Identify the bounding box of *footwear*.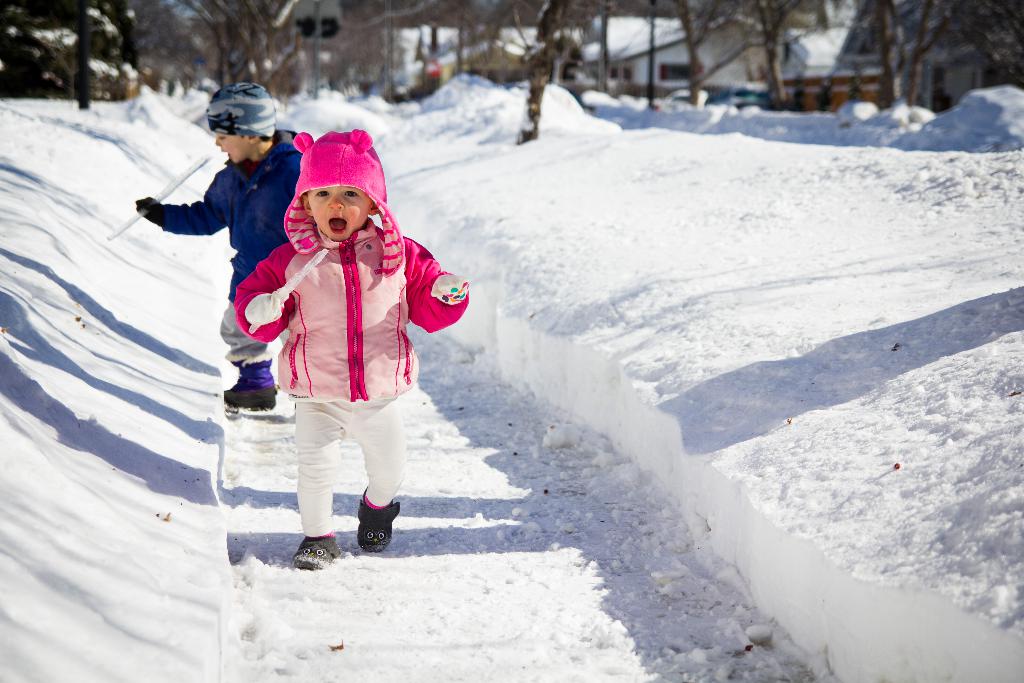
detection(294, 501, 401, 563).
